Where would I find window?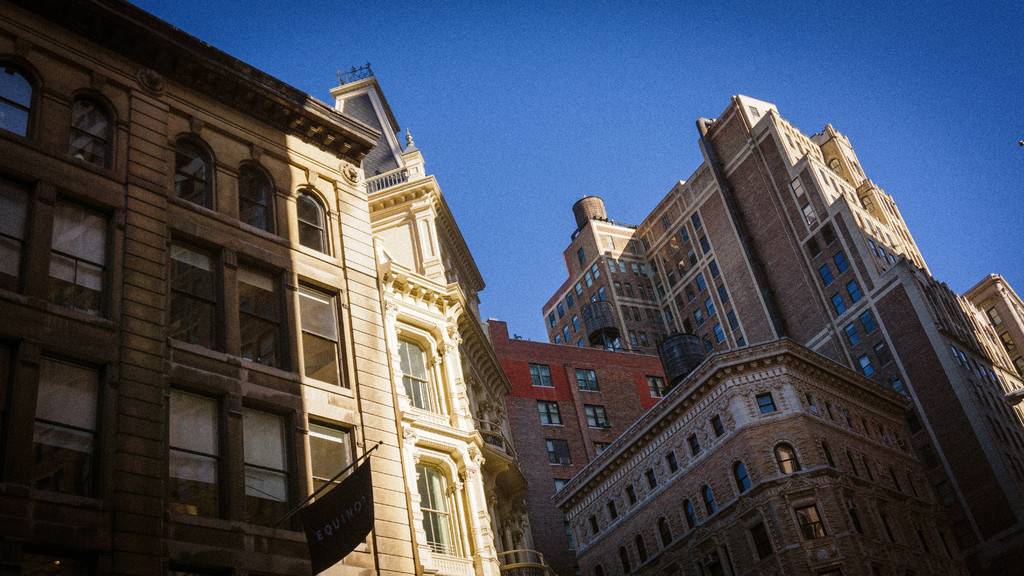
At left=545, top=436, right=573, bottom=465.
